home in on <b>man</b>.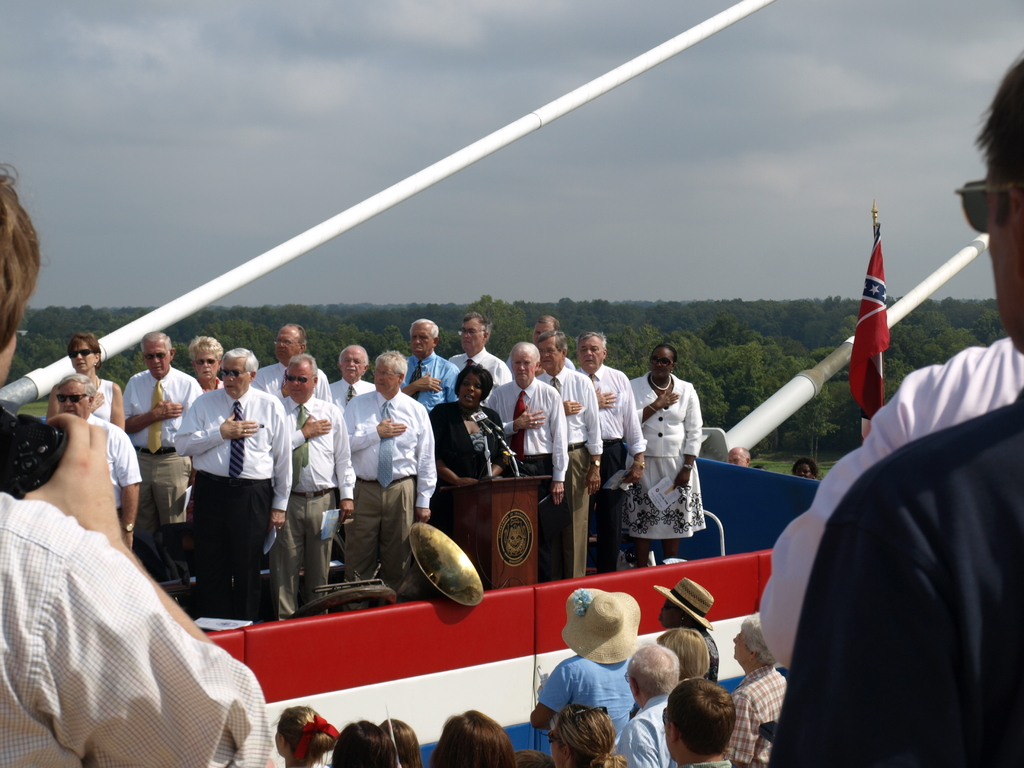
Homed in at (left=614, top=644, right=683, bottom=767).
